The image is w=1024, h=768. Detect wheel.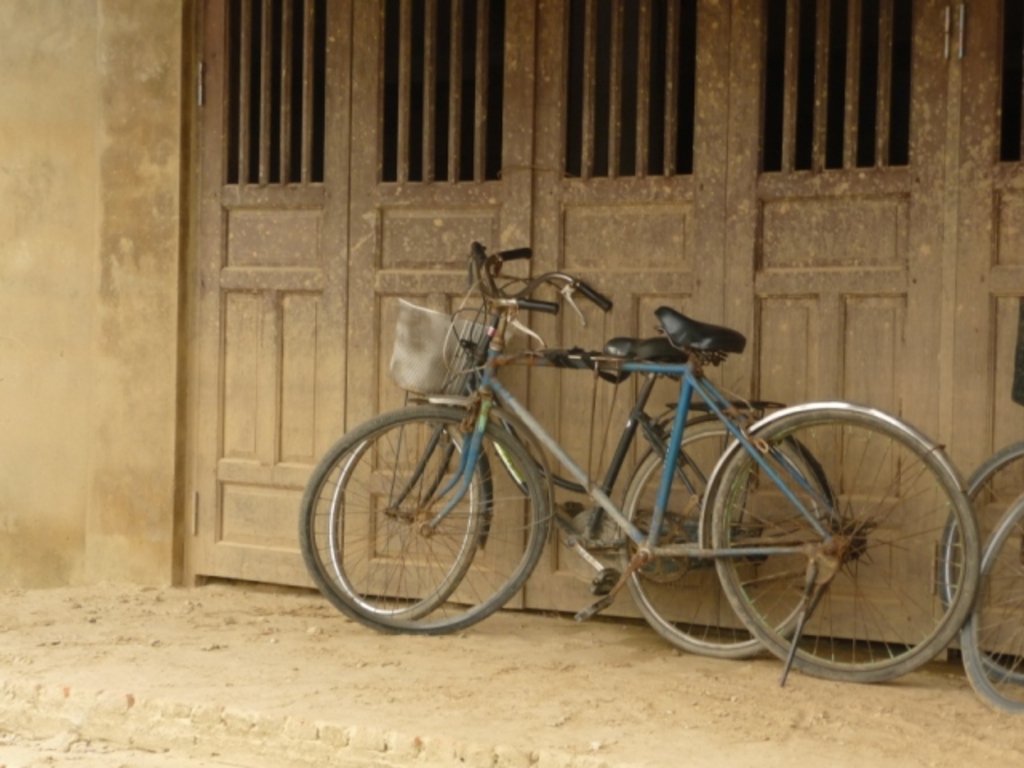
Detection: box(934, 440, 1022, 682).
